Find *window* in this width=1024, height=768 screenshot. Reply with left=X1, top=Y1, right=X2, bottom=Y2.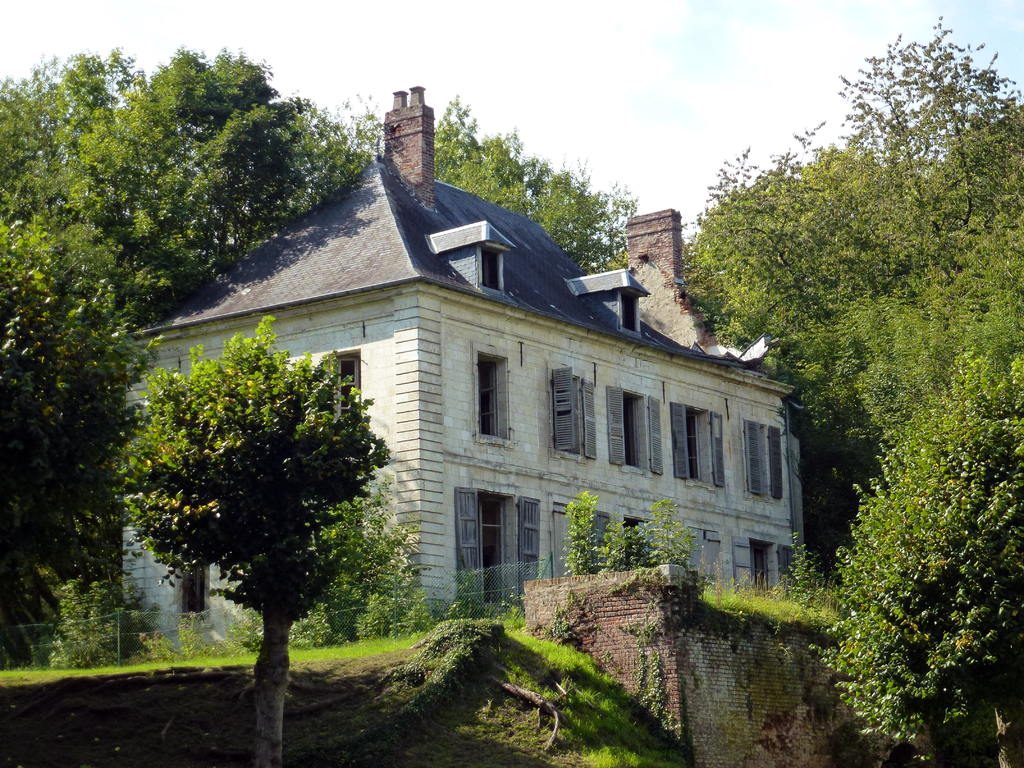
left=476, top=348, right=513, bottom=440.
